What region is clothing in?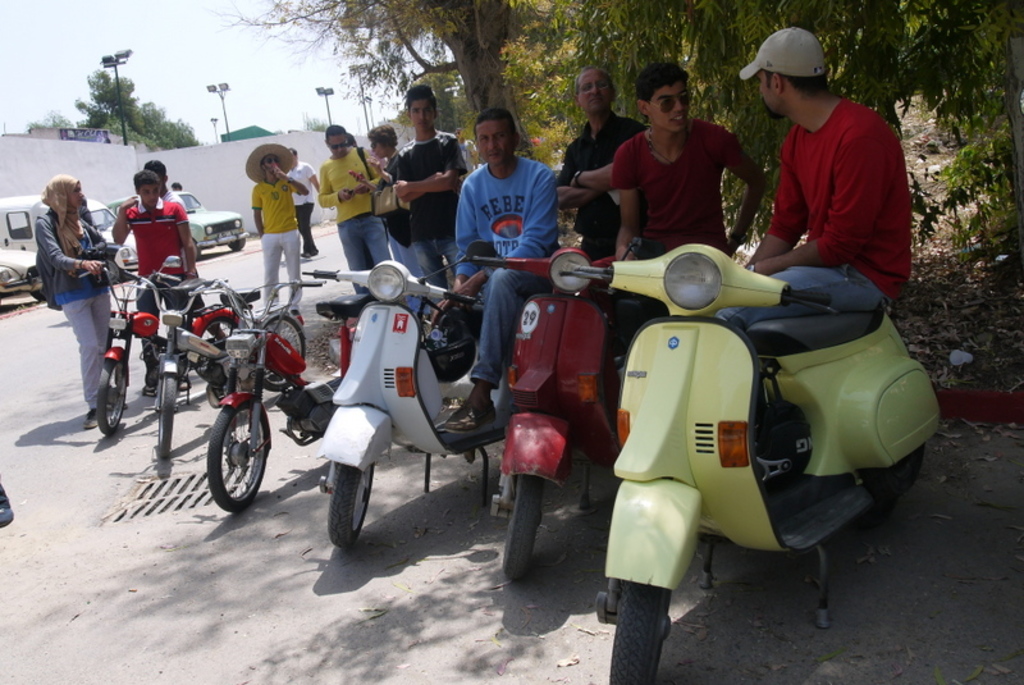
Rect(236, 149, 300, 287).
